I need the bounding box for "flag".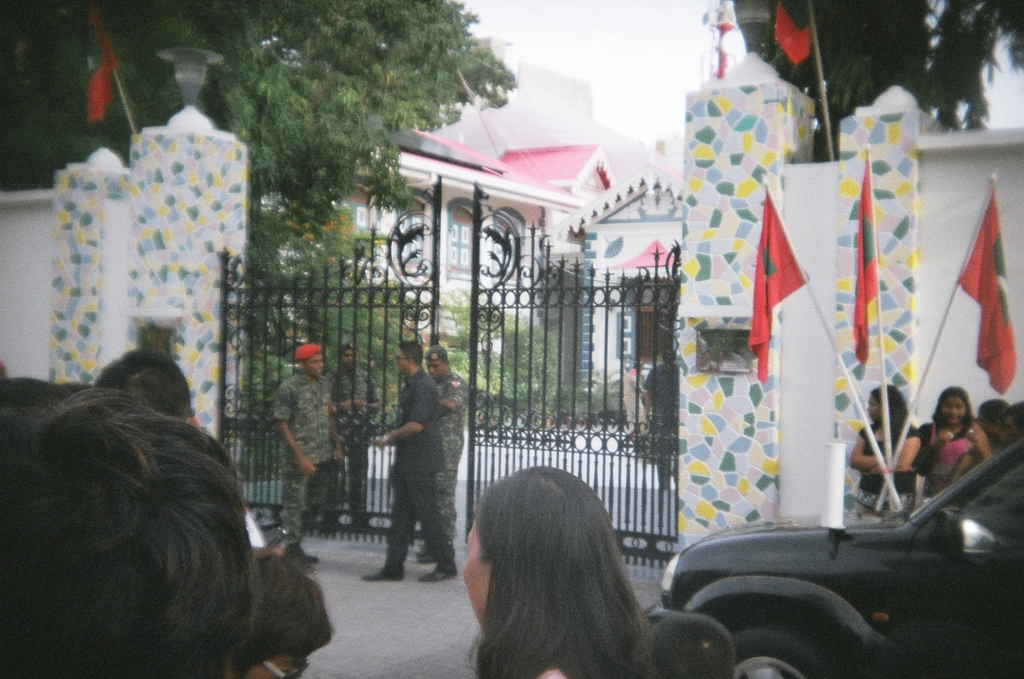
Here it is: <box>955,188,1019,395</box>.
